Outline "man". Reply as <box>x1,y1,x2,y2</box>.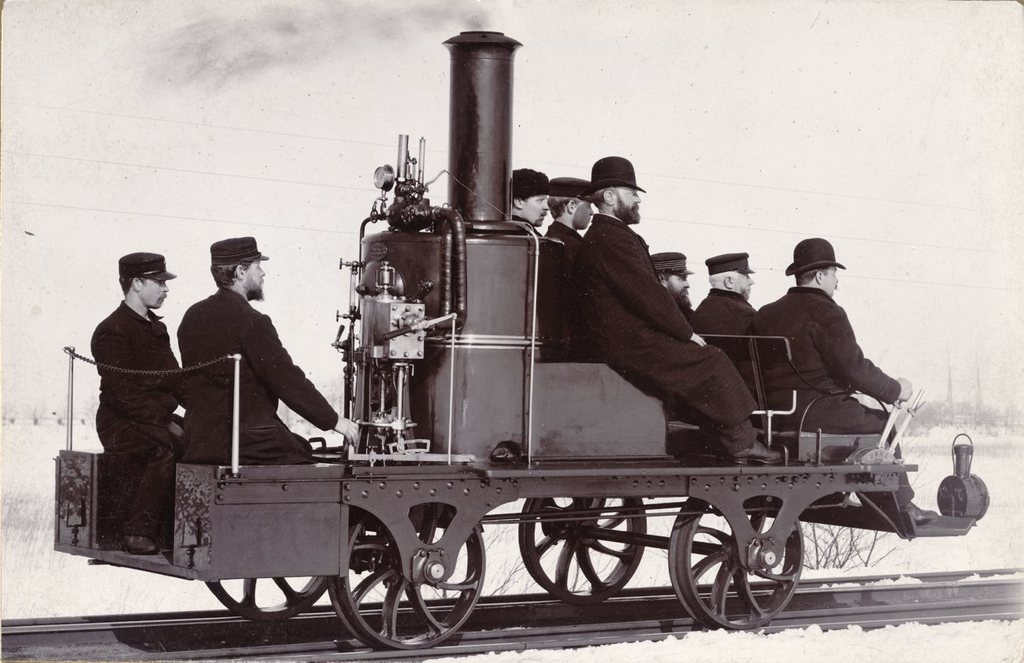
<box>745,240,937,529</box>.
